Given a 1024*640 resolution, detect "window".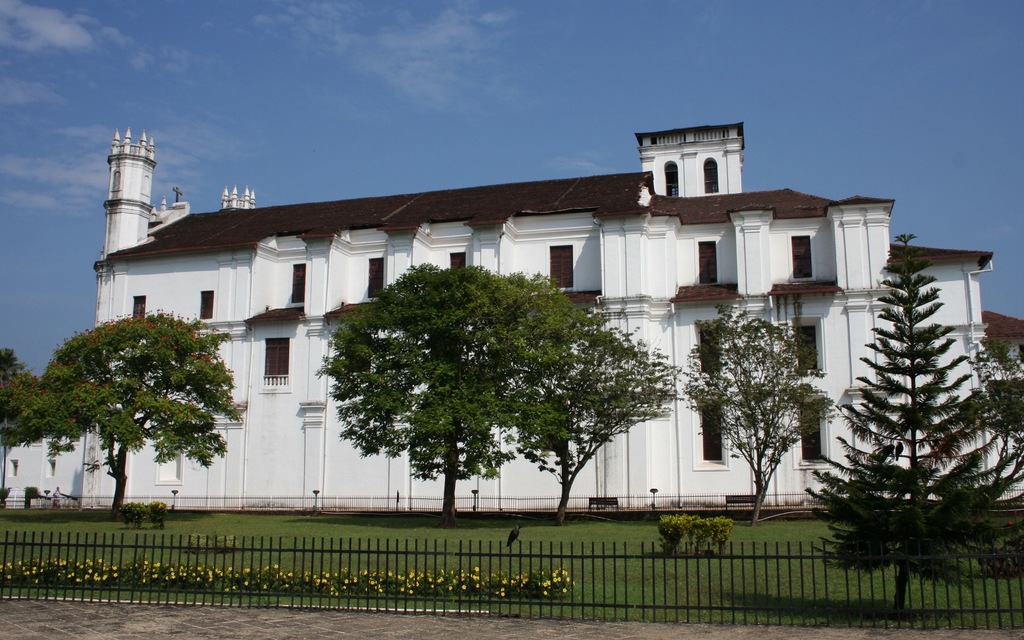
pyautogui.locateOnScreen(289, 258, 312, 309).
